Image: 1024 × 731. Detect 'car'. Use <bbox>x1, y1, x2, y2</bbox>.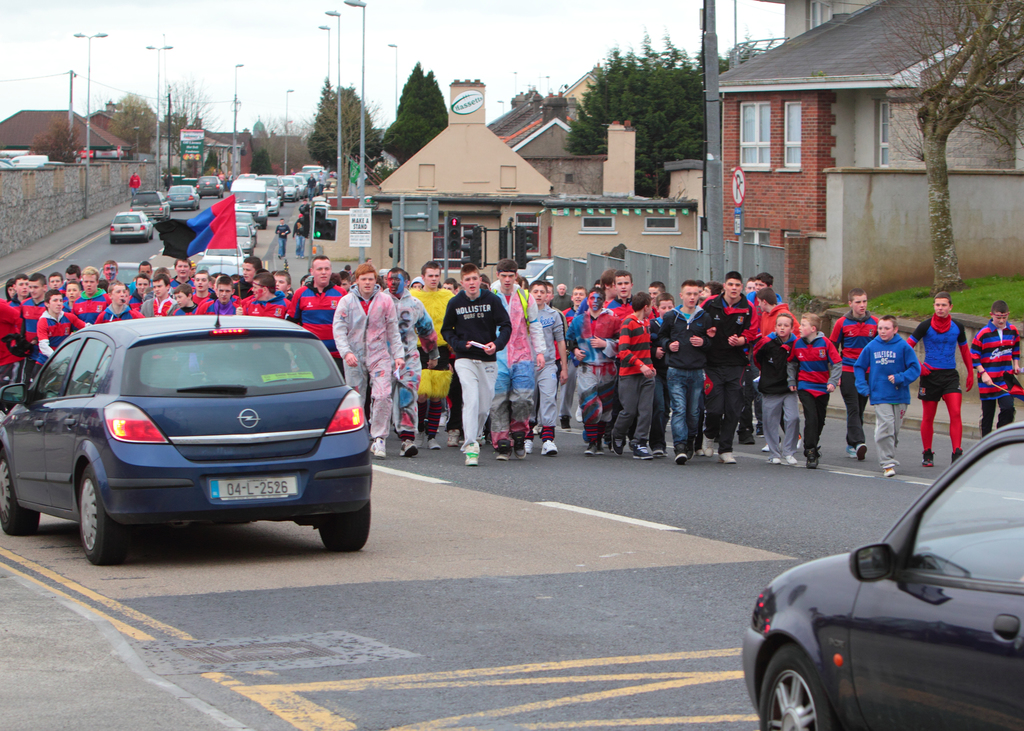
<bbox>235, 223, 257, 246</bbox>.
